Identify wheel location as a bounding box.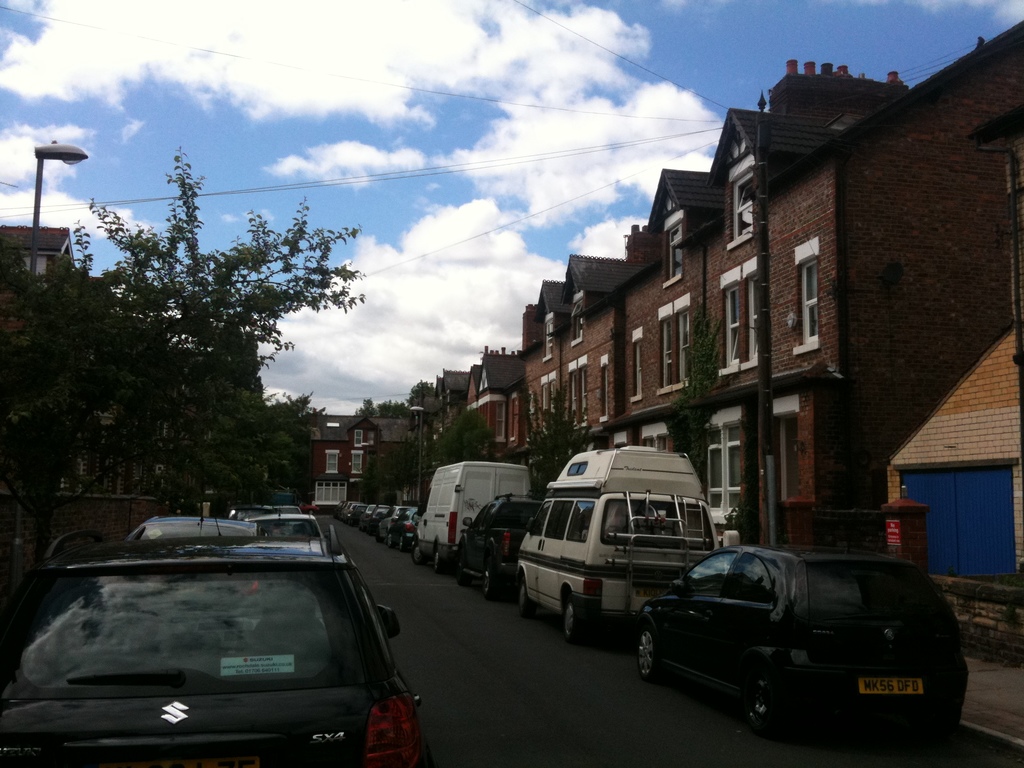
locate(387, 535, 397, 547).
